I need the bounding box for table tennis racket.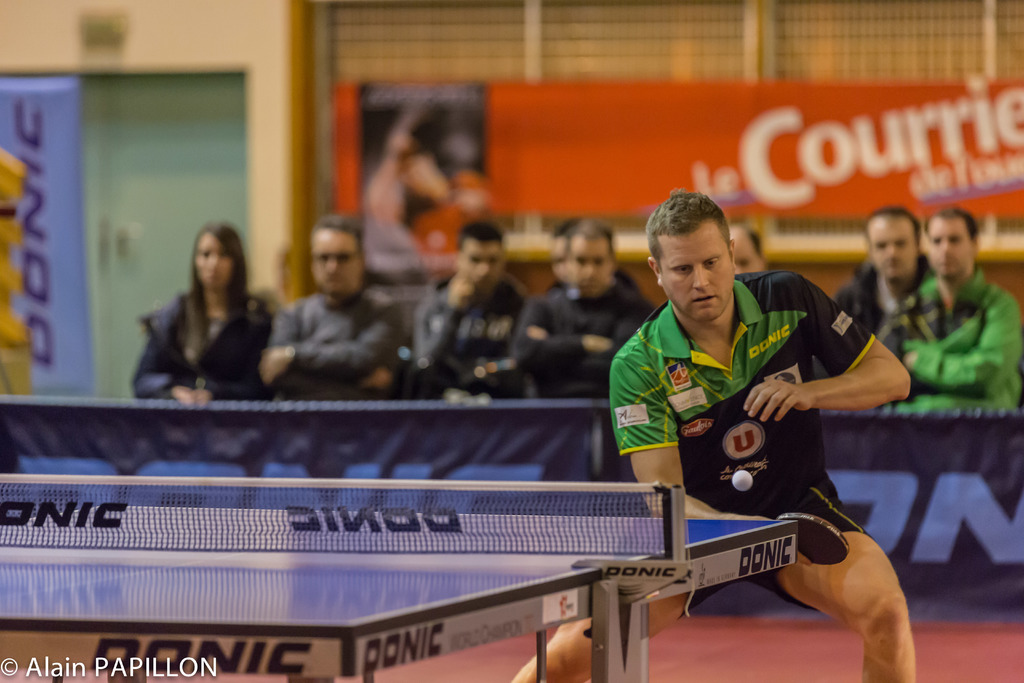
Here it is: bbox=(776, 513, 850, 566).
